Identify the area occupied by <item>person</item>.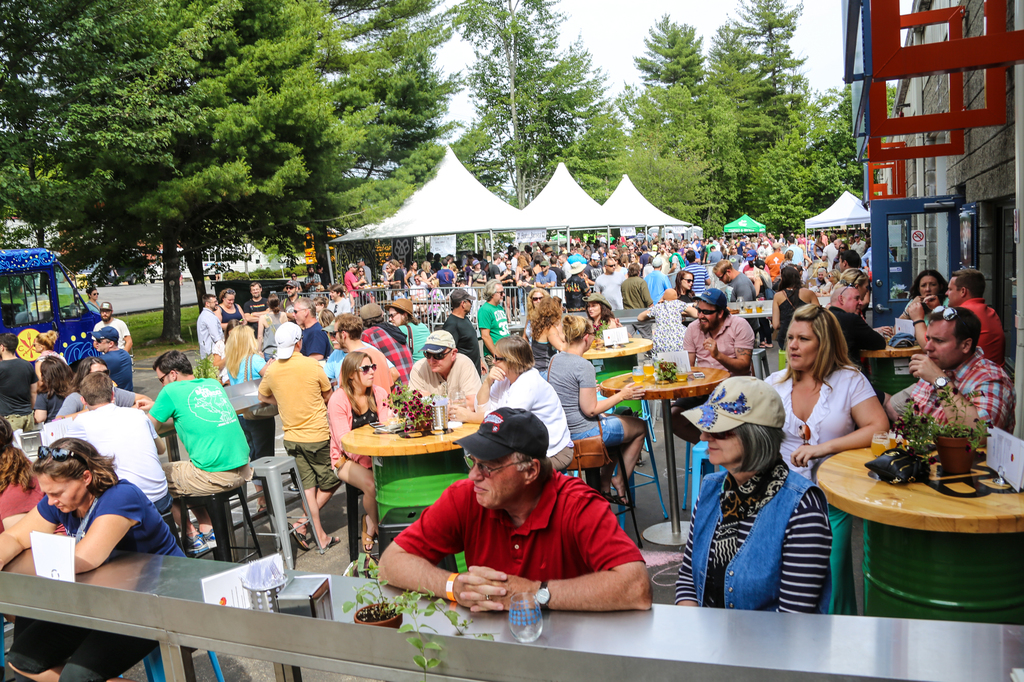
Area: locate(246, 312, 333, 514).
